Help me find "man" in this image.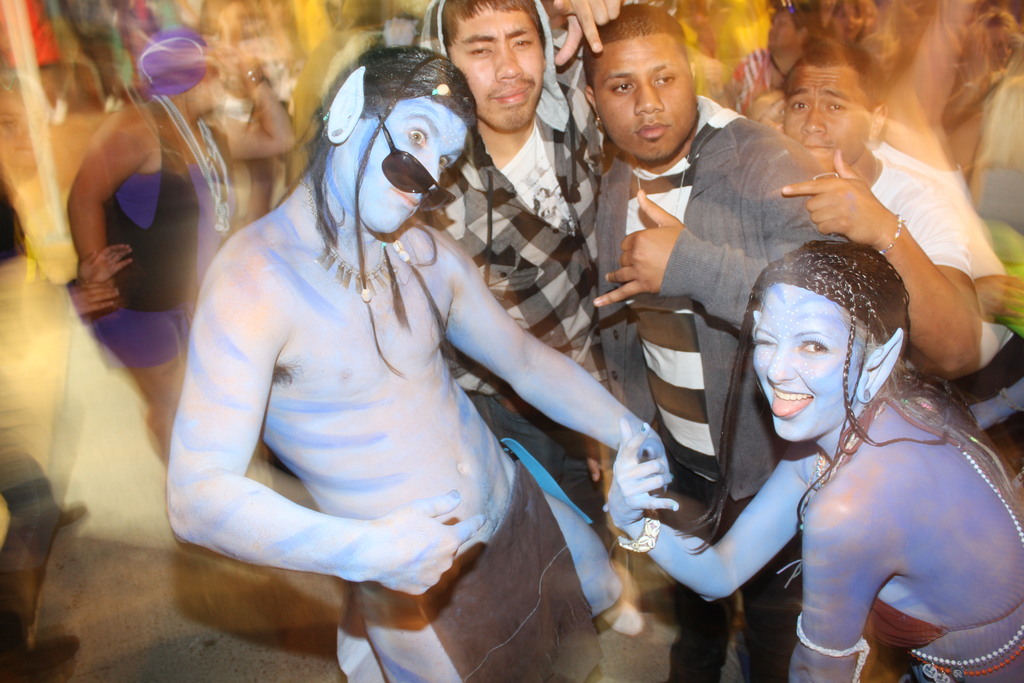
Found it: l=770, t=46, r=996, b=374.
